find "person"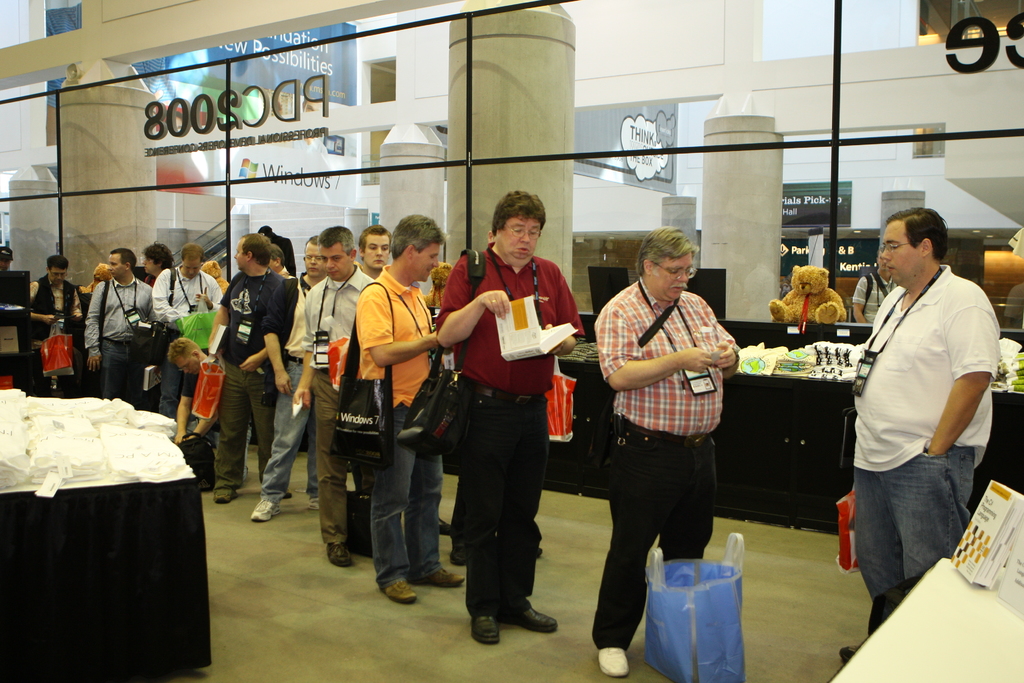
[355, 219, 394, 281]
